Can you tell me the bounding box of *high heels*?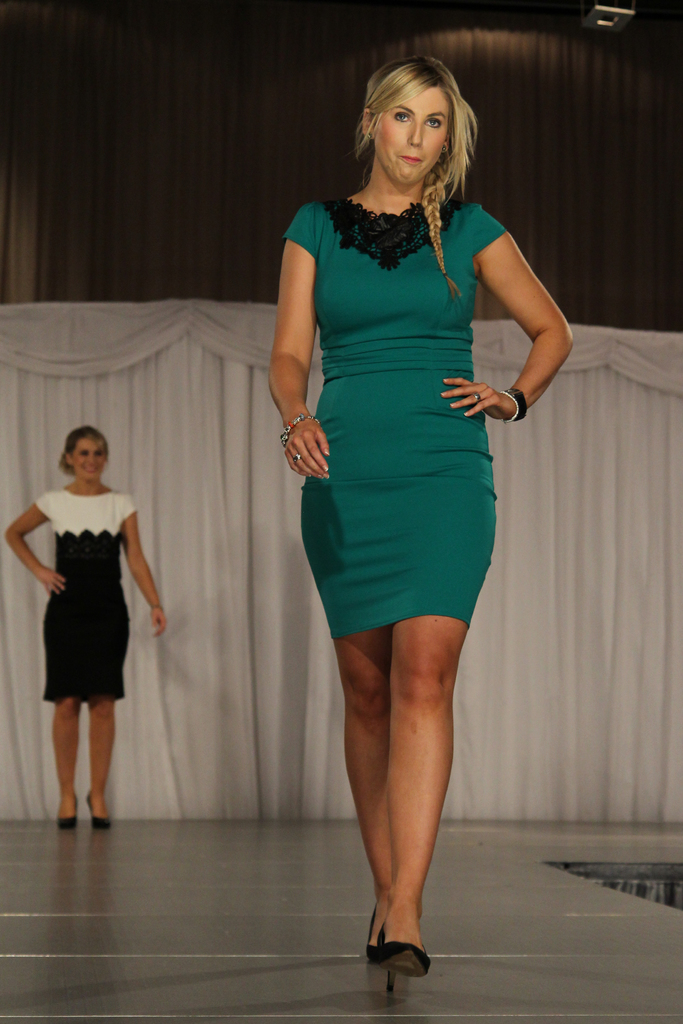
(370, 916, 434, 1005).
